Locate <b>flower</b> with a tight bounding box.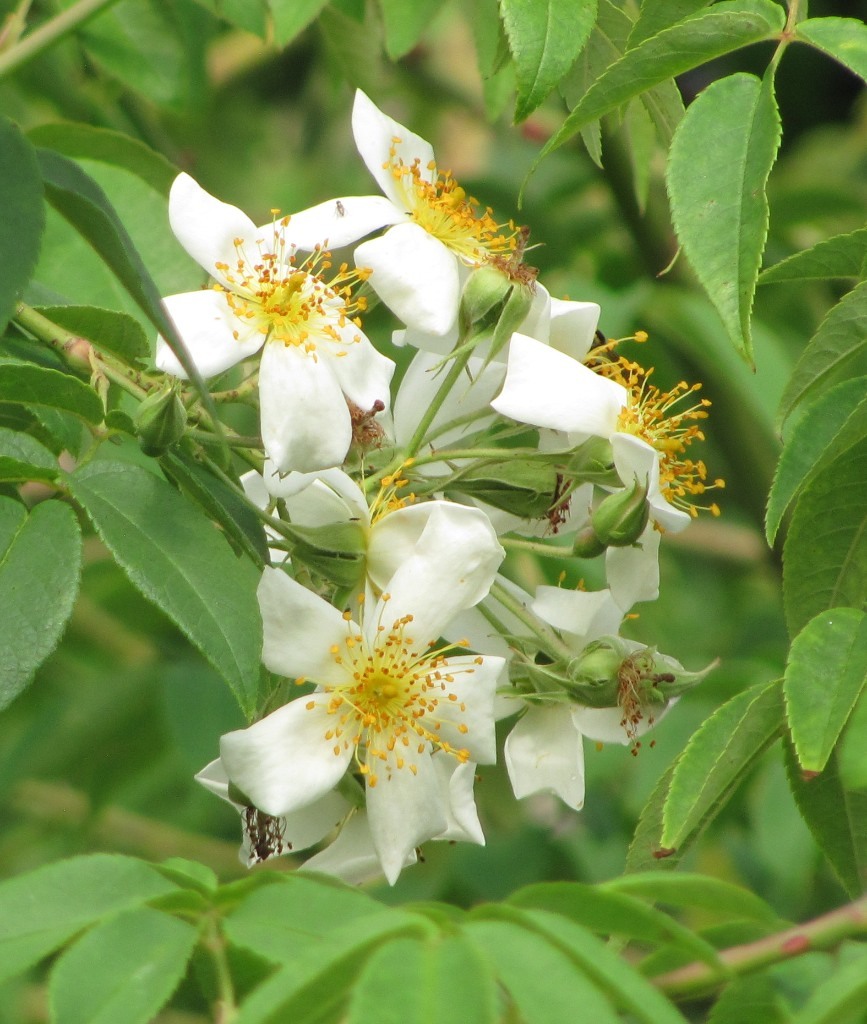
box(221, 573, 488, 859).
